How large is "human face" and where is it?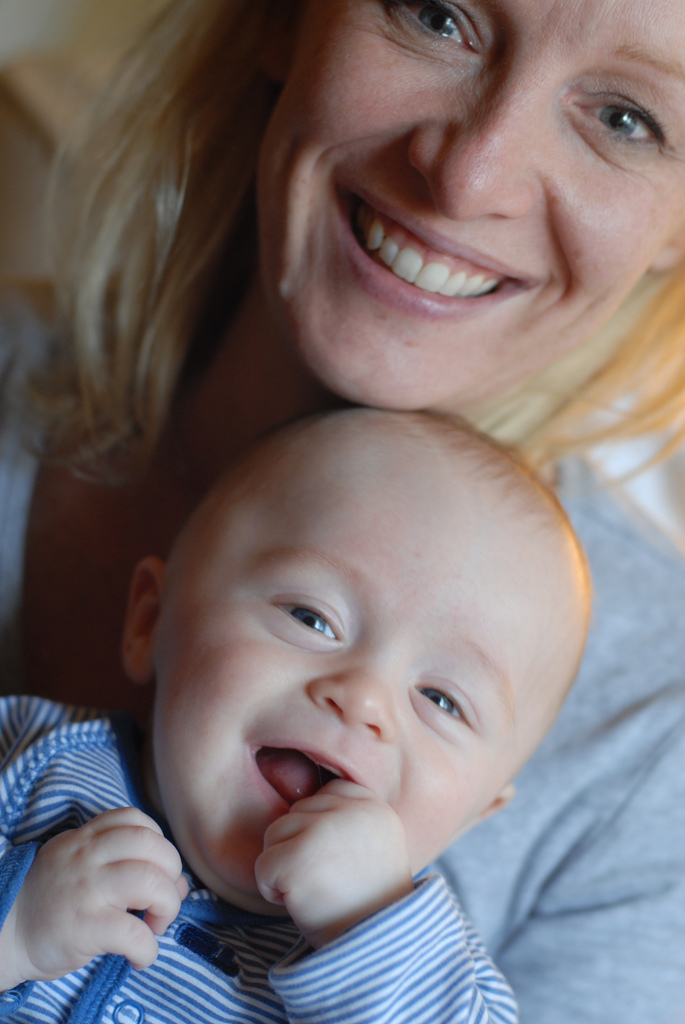
Bounding box: locate(148, 416, 587, 916).
